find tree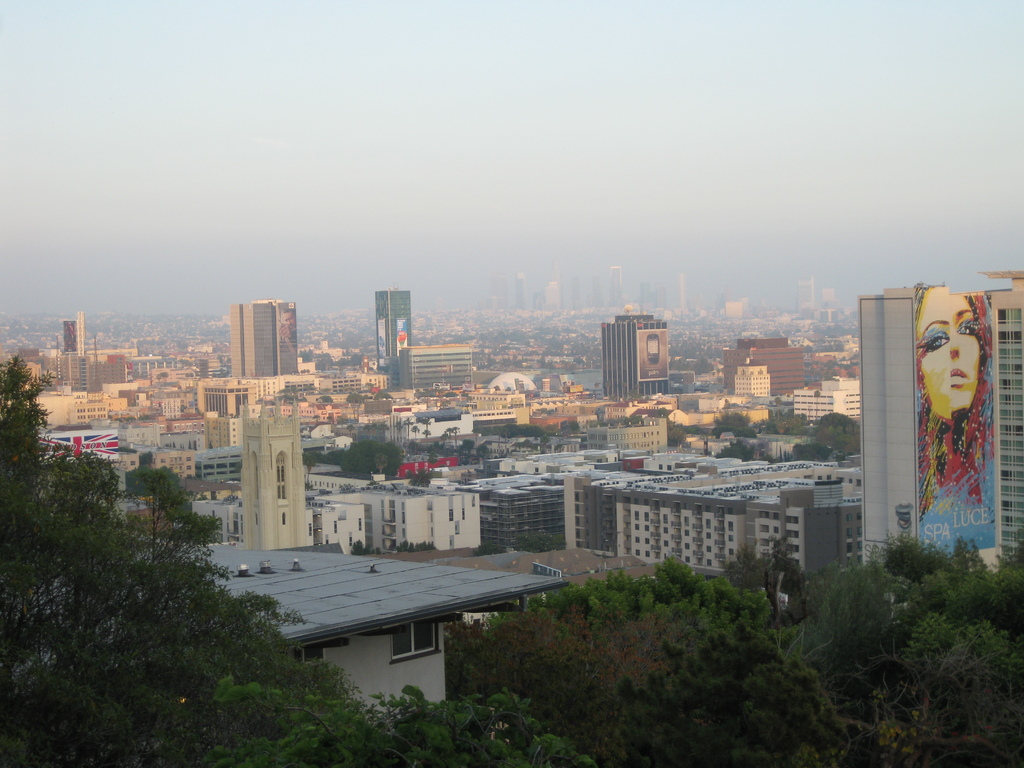
box=[342, 387, 356, 395]
